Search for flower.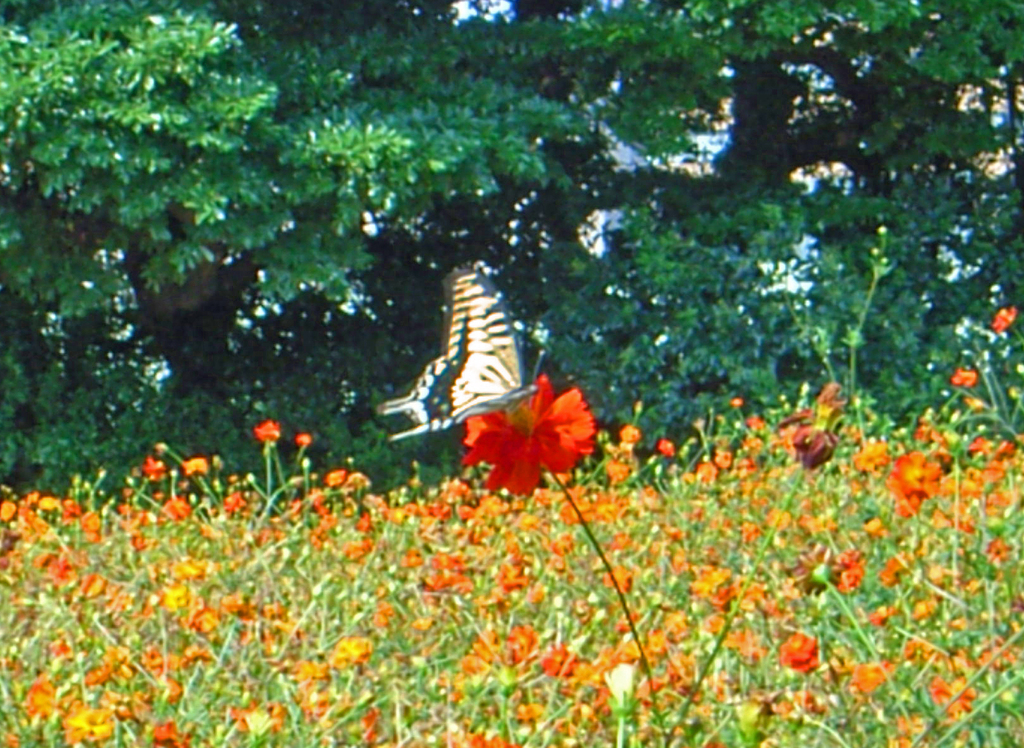
Found at 324 630 378 670.
